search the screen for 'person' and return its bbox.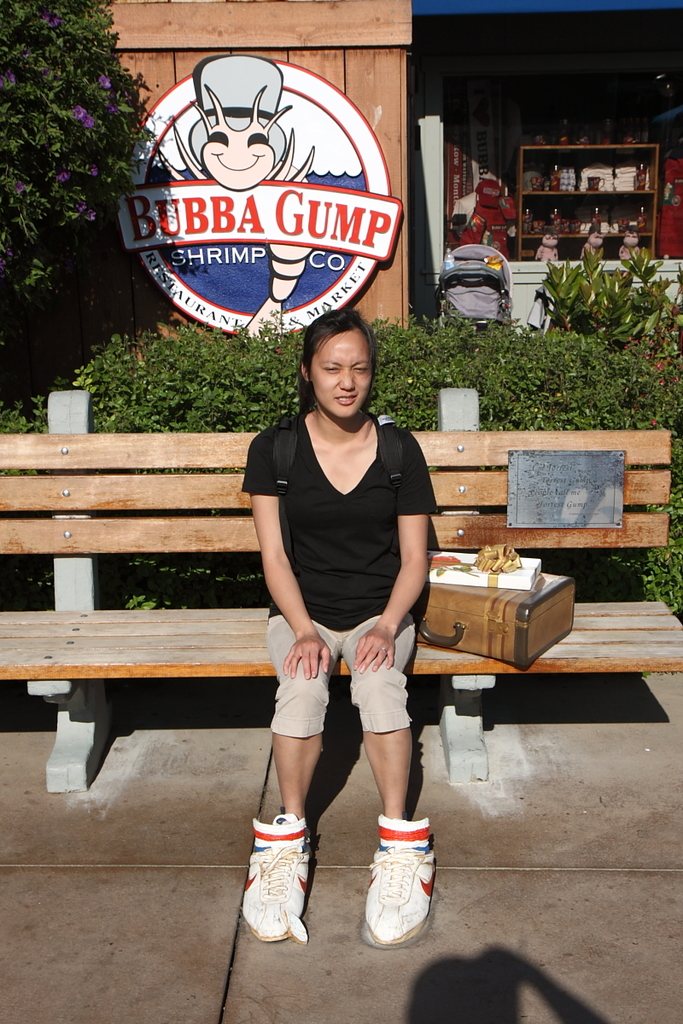
Found: bbox=(529, 223, 559, 269).
